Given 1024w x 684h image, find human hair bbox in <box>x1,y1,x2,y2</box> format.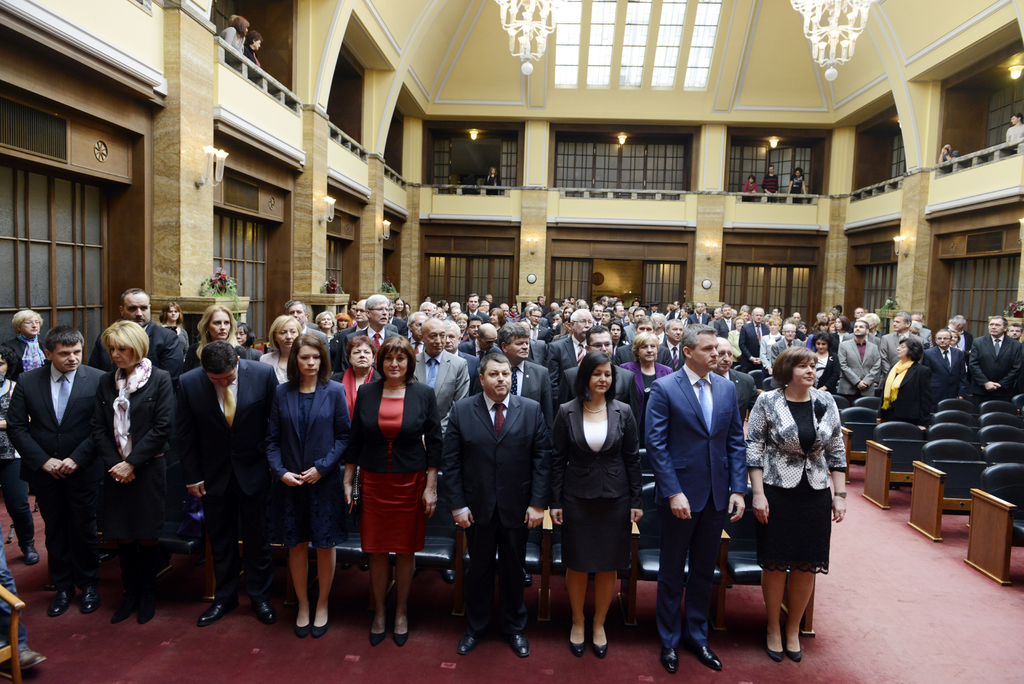
<box>810,330,833,348</box>.
